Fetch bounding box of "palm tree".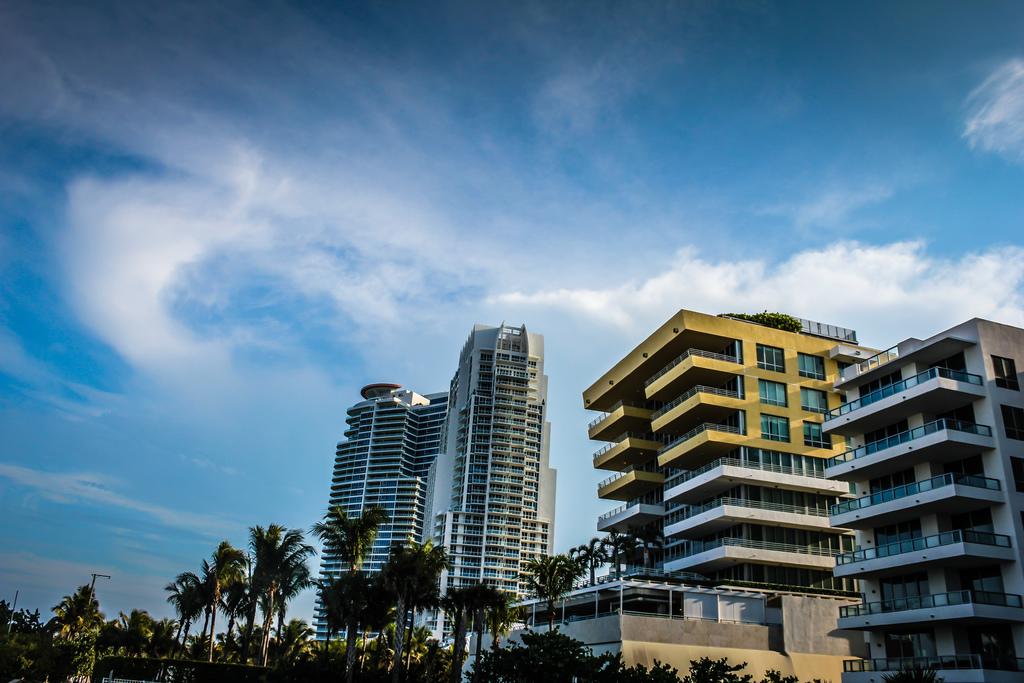
Bbox: pyautogui.locateOnScreen(311, 566, 369, 658).
